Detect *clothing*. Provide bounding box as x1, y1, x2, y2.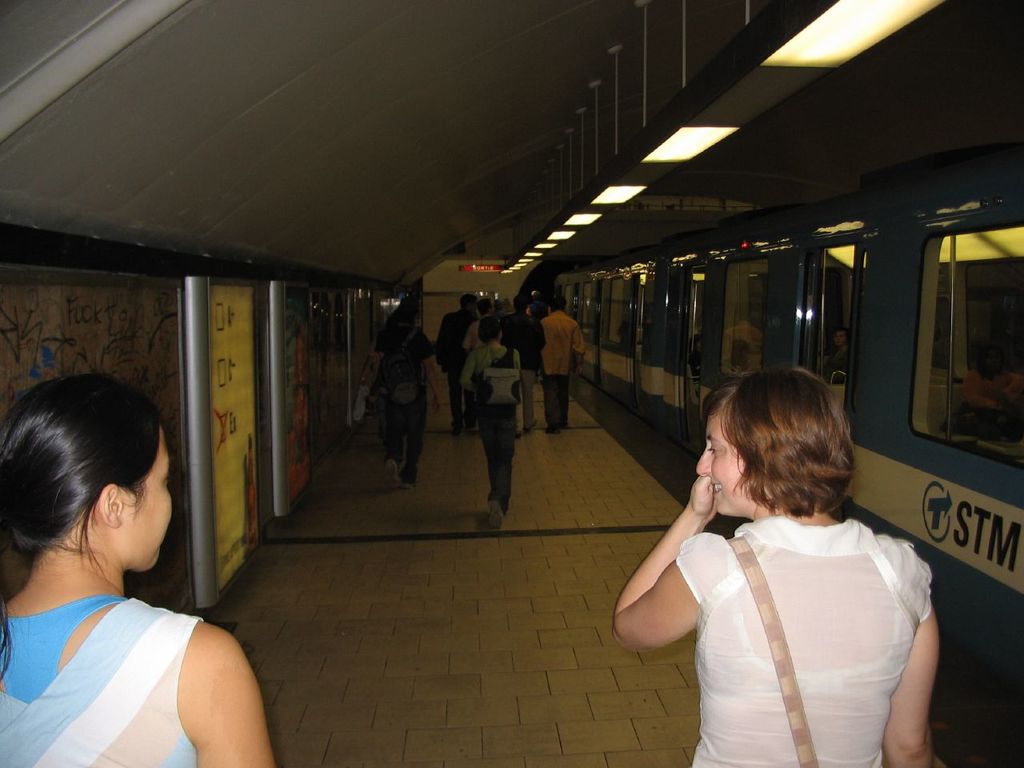
821, 339, 856, 382.
